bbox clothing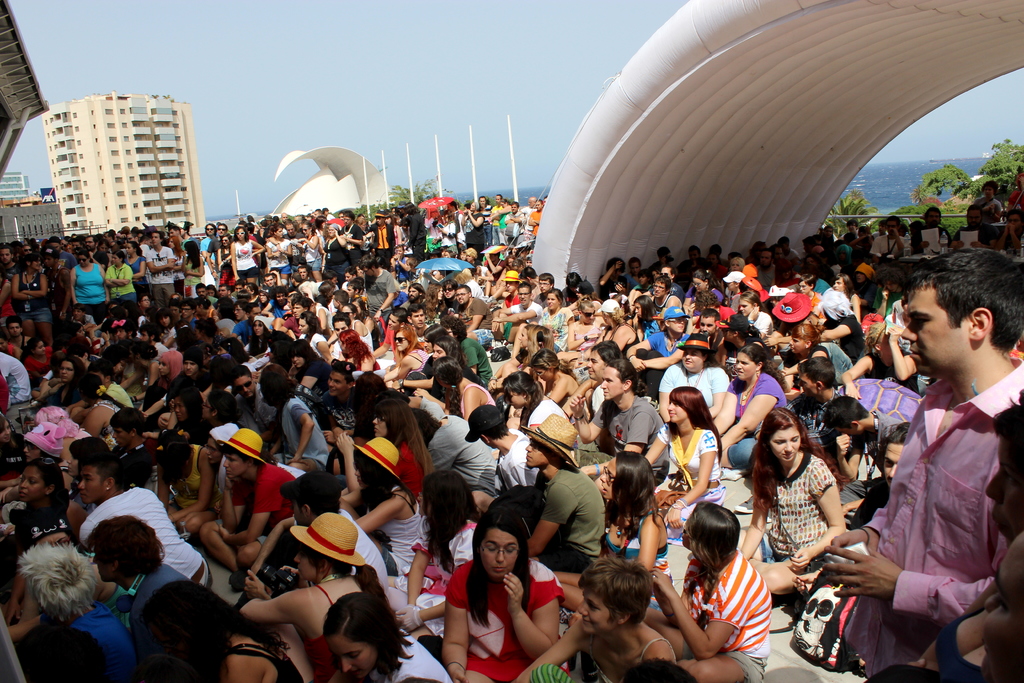
pyautogui.locateOnScreen(107, 441, 150, 488)
